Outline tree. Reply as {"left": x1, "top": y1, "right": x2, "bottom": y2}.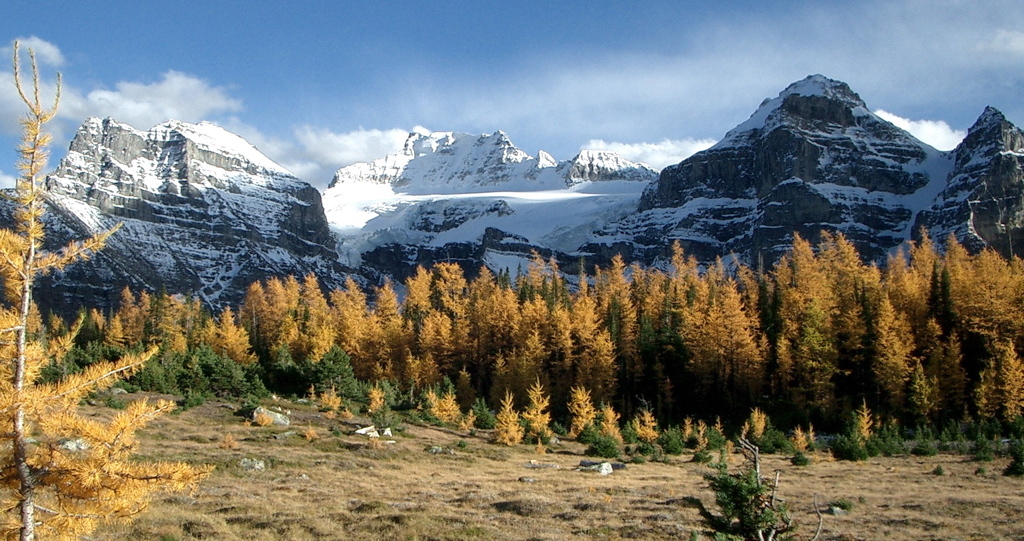
{"left": 0, "top": 41, "right": 216, "bottom": 540}.
